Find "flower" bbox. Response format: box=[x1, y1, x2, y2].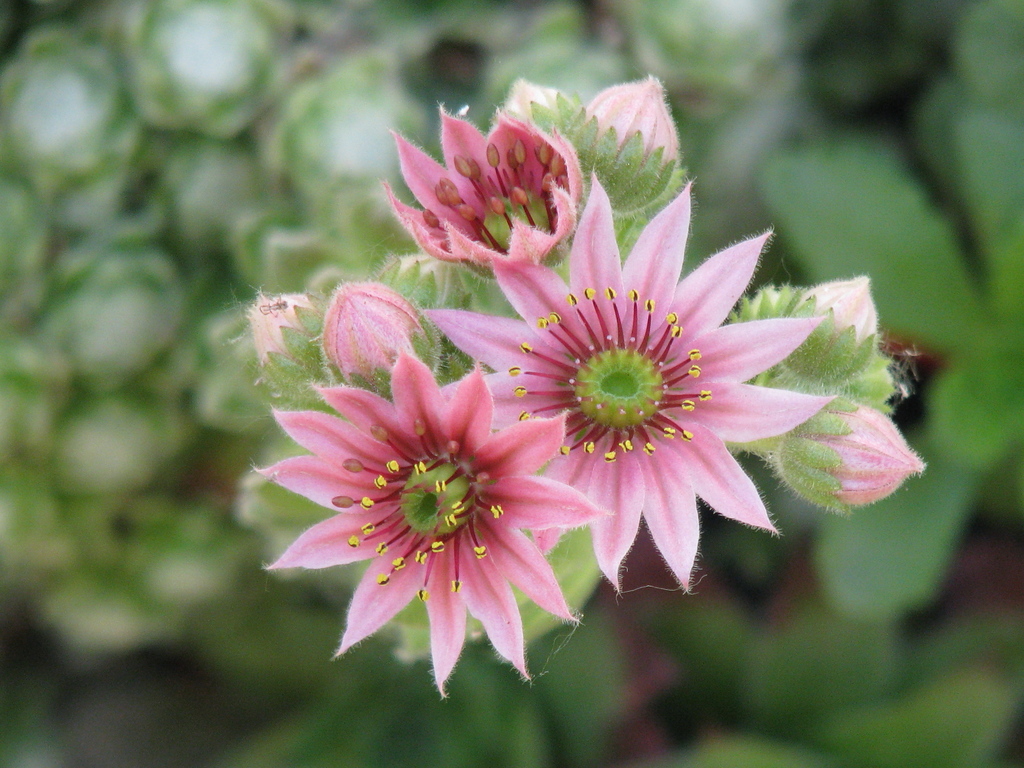
box=[252, 347, 619, 701].
